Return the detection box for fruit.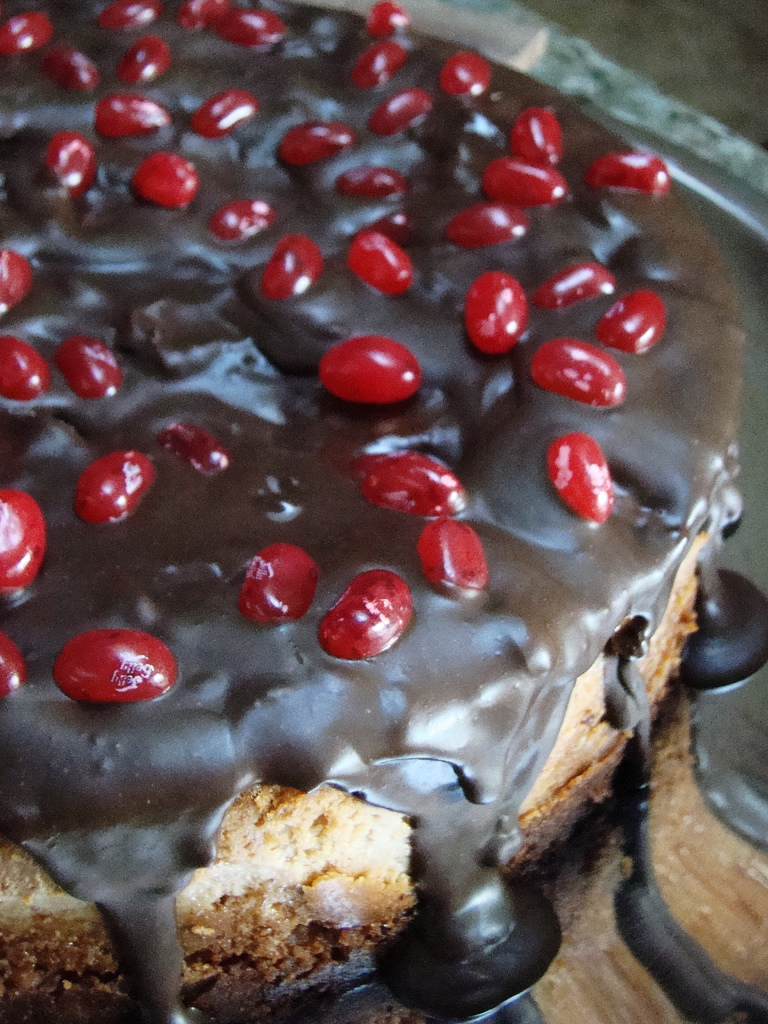
l=72, t=447, r=158, b=526.
